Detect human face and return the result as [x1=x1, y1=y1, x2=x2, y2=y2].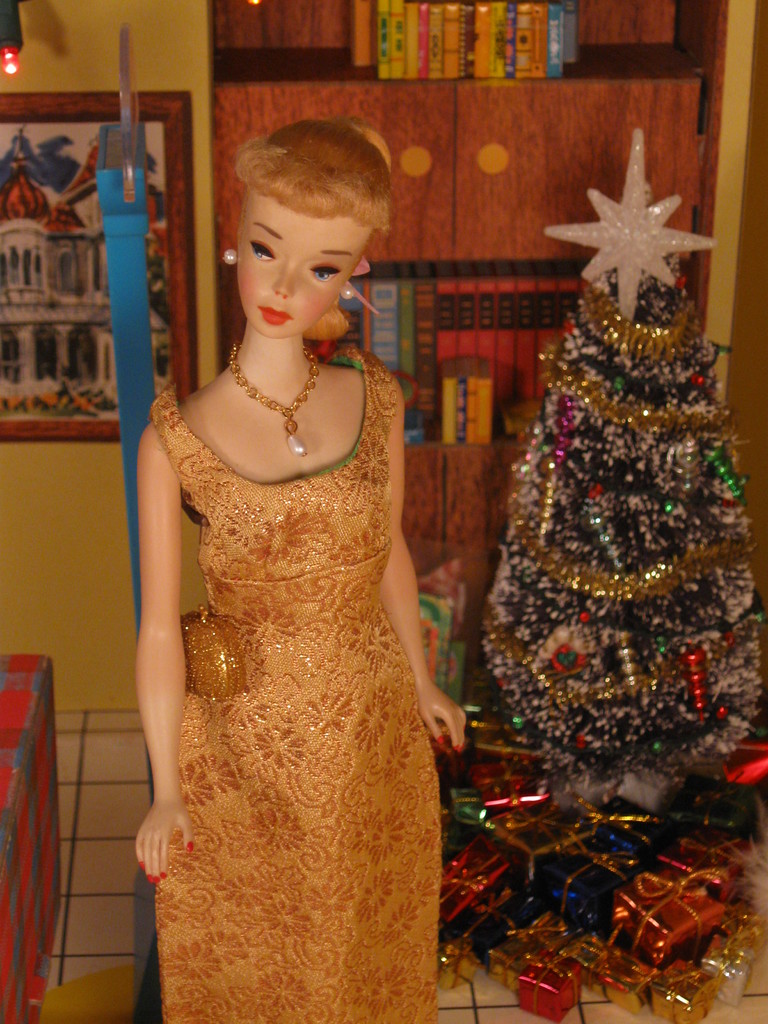
[x1=236, y1=196, x2=376, y2=330].
